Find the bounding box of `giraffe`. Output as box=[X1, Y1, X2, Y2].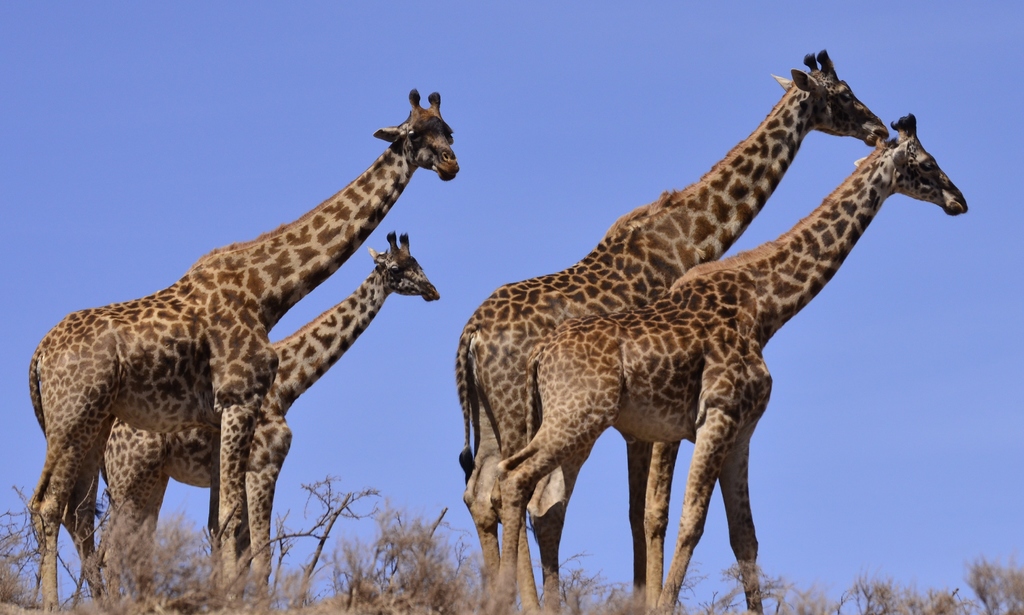
box=[99, 230, 440, 608].
